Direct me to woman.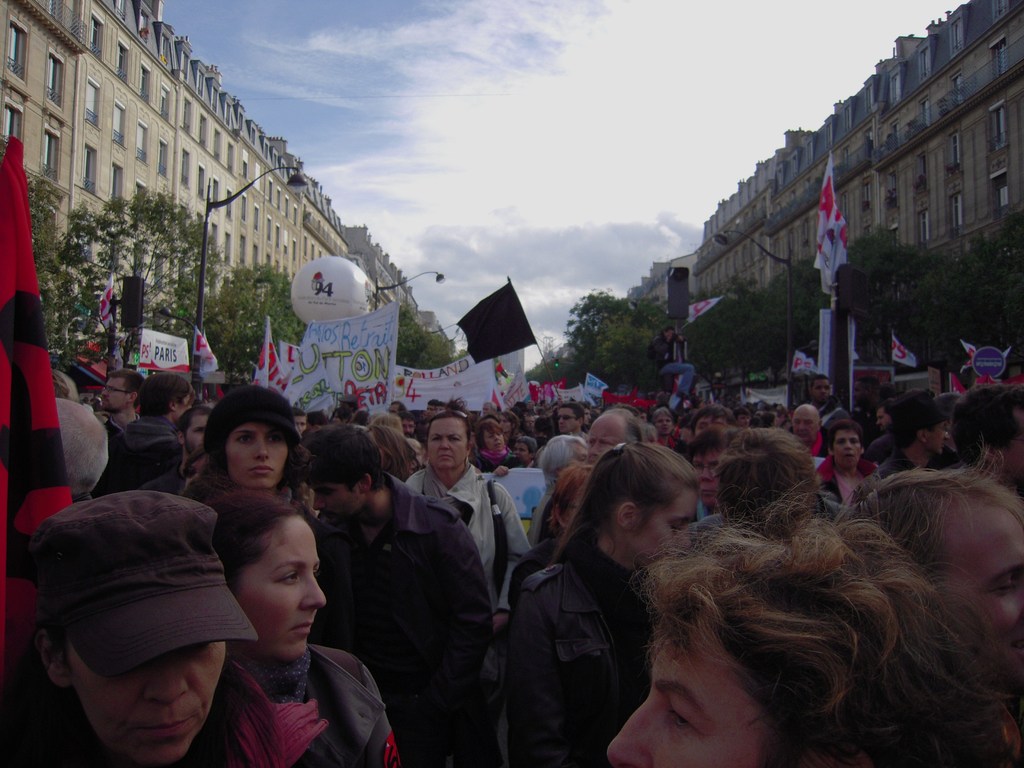
Direction: (x1=179, y1=383, x2=337, y2=545).
